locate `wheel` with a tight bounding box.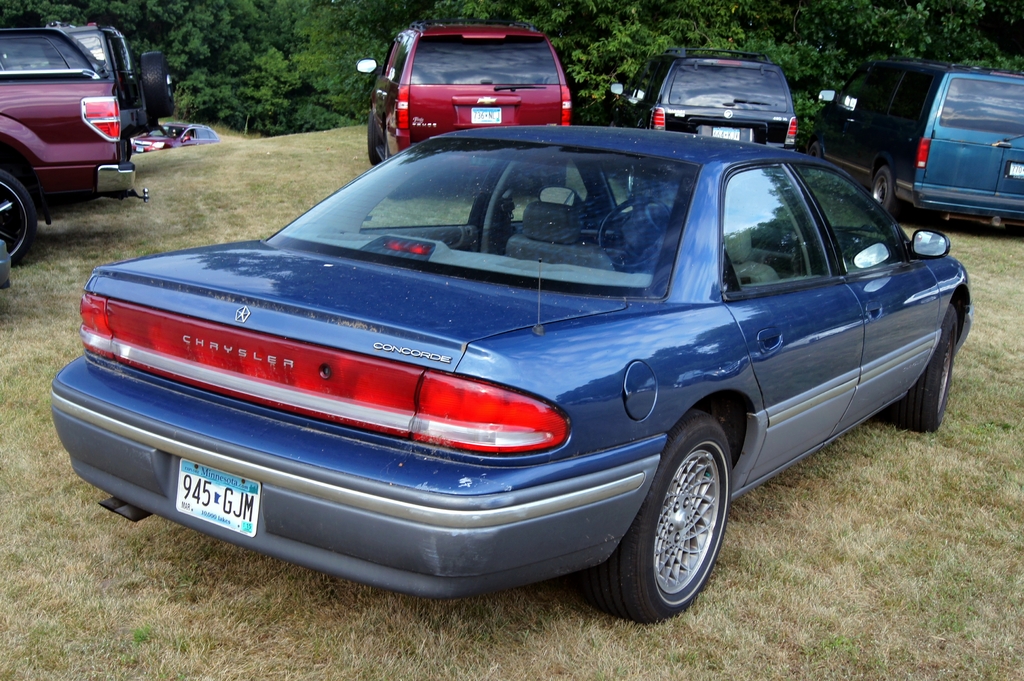
<region>366, 113, 379, 164</region>.
